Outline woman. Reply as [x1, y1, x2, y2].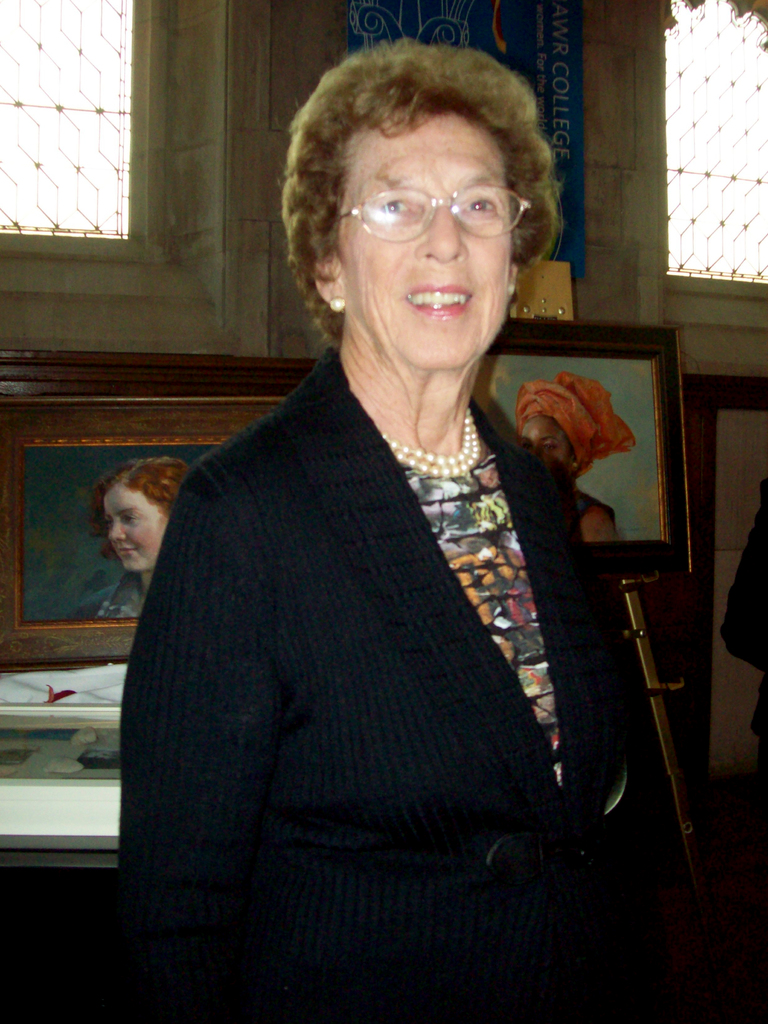
[76, 47, 743, 1023].
